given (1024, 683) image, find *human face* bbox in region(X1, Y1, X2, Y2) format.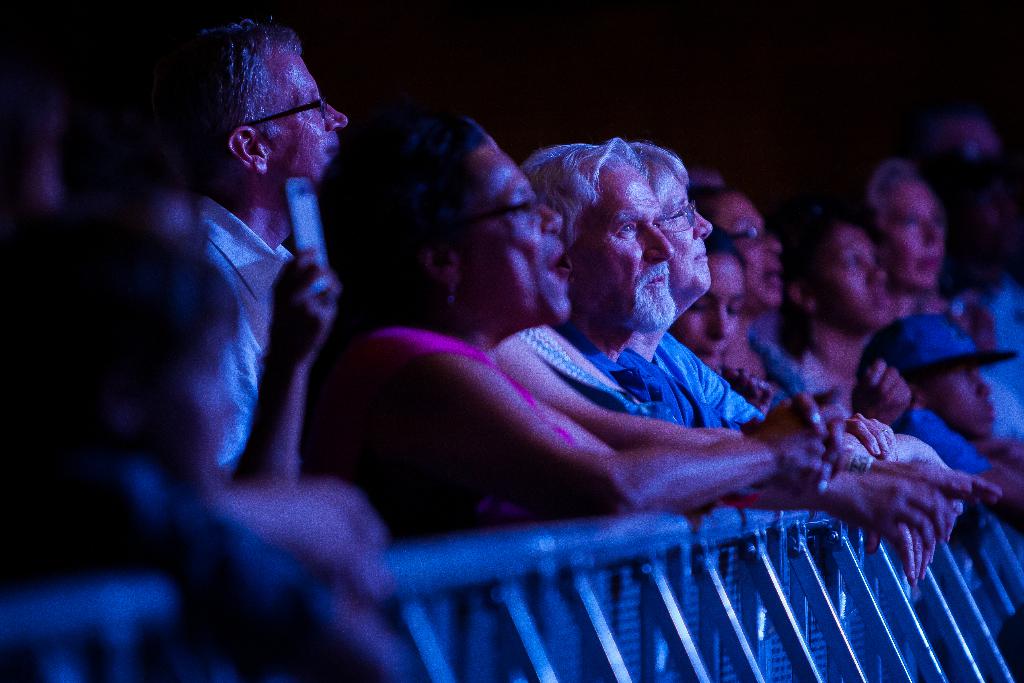
region(648, 165, 712, 293).
